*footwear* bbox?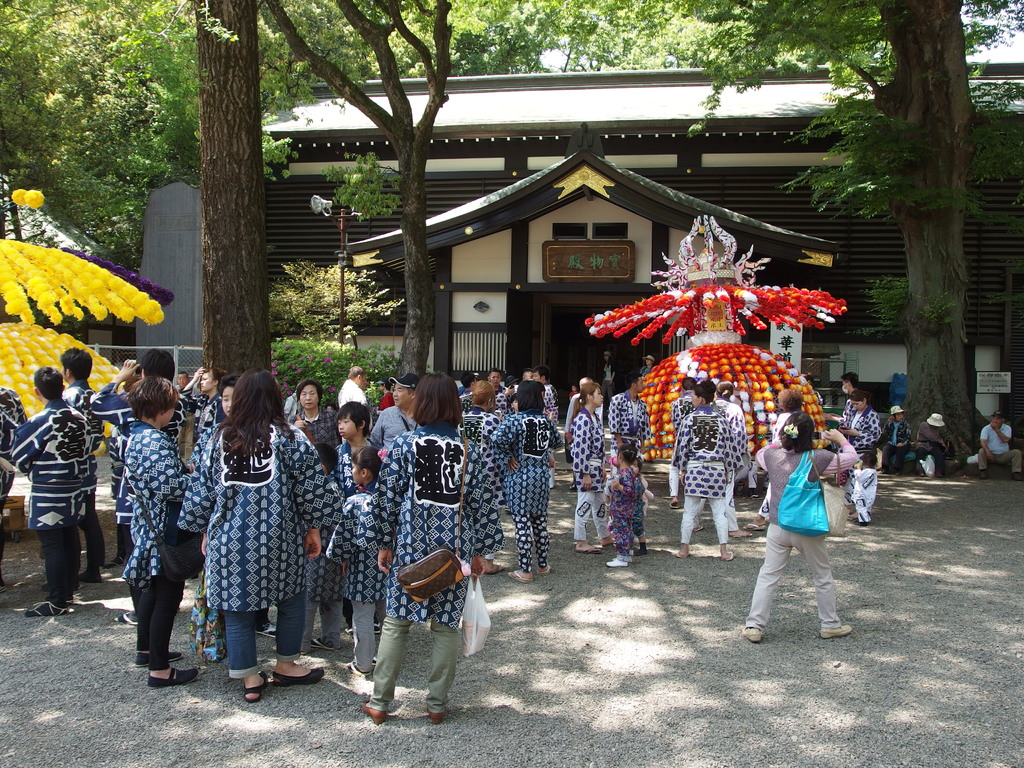
box(33, 579, 65, 590)
